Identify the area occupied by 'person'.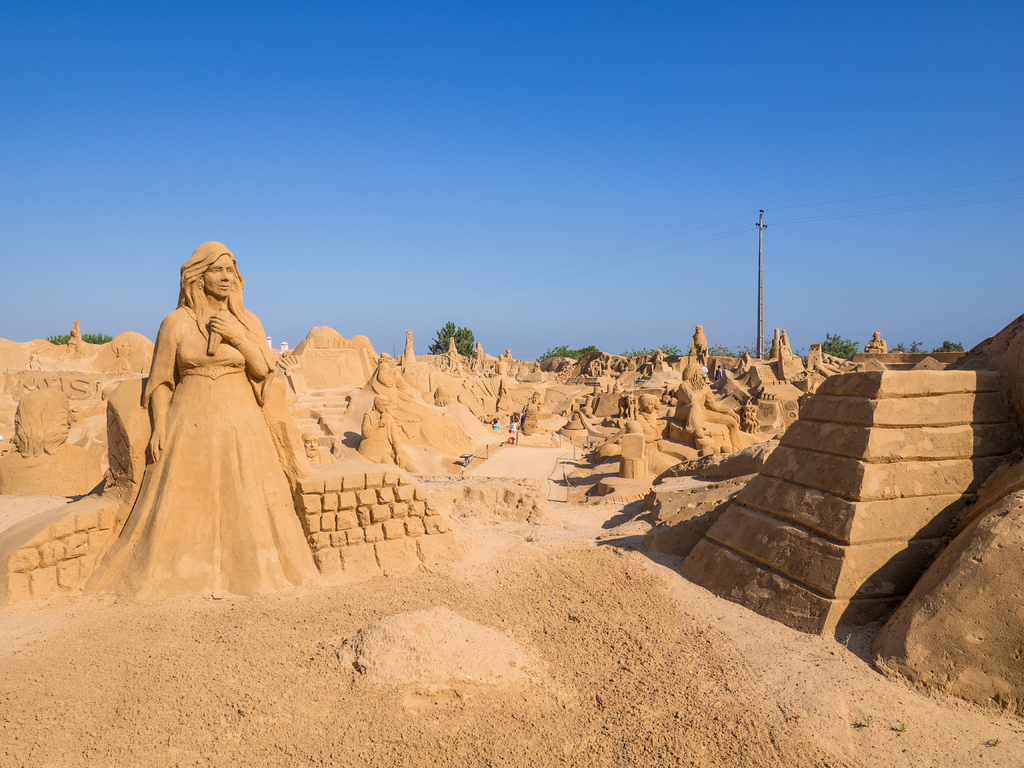
Area: bbox=[489, 417, 501, 431].
